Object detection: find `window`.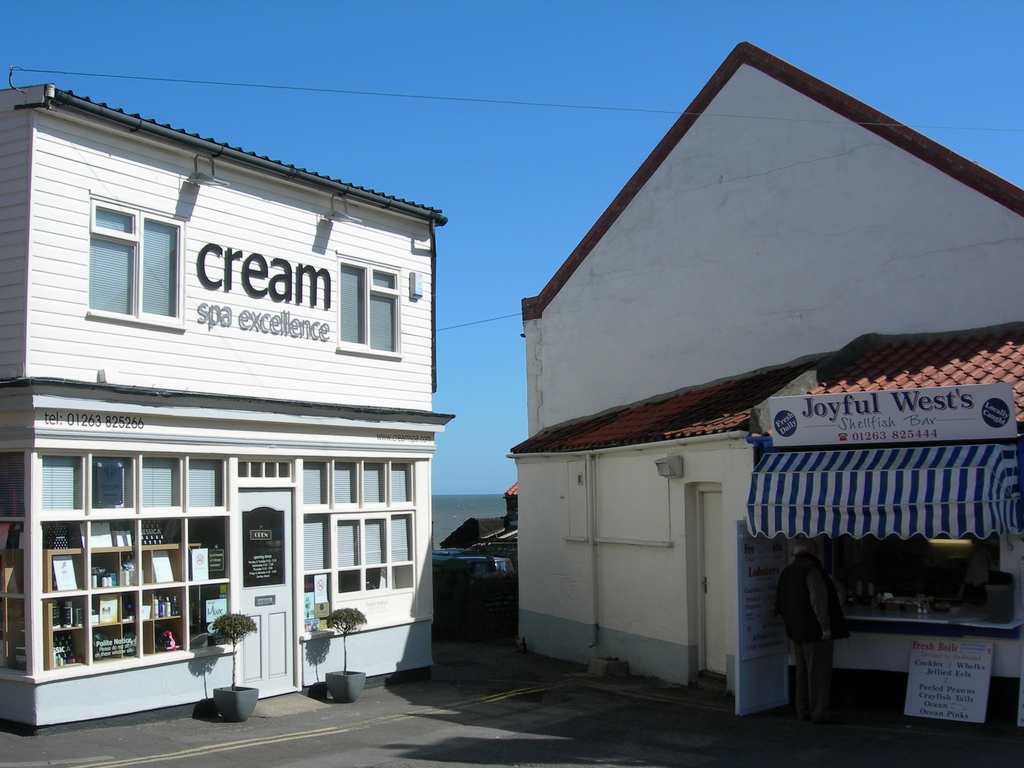
rect(301, 457, 419, 605).
